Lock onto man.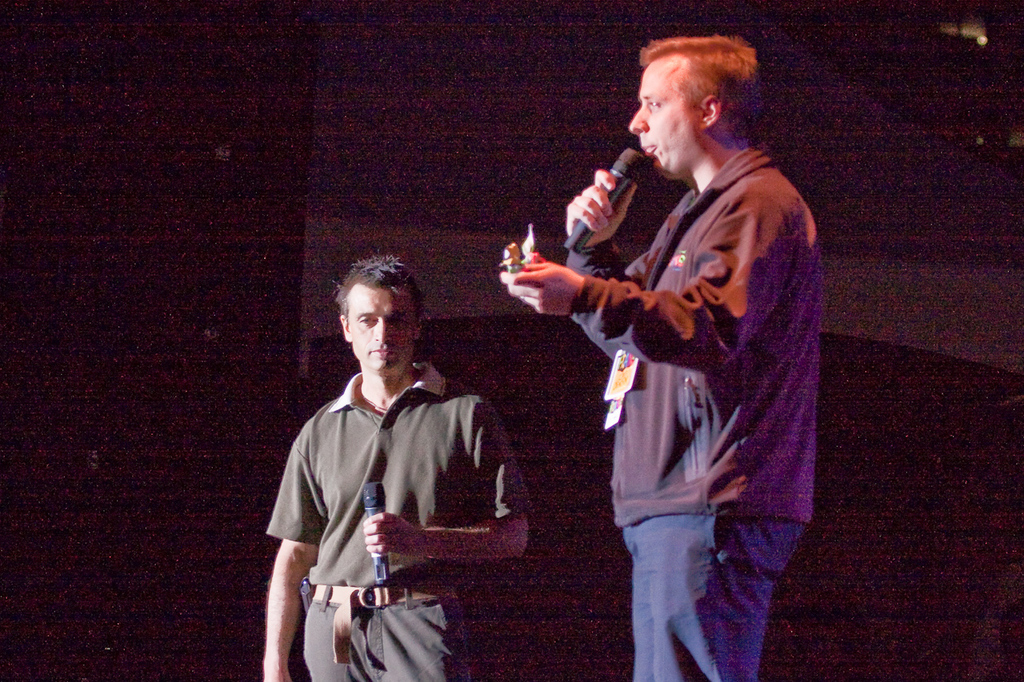
Locked: pyautogui.locateOnScreen(501, 30, 827, 681).
